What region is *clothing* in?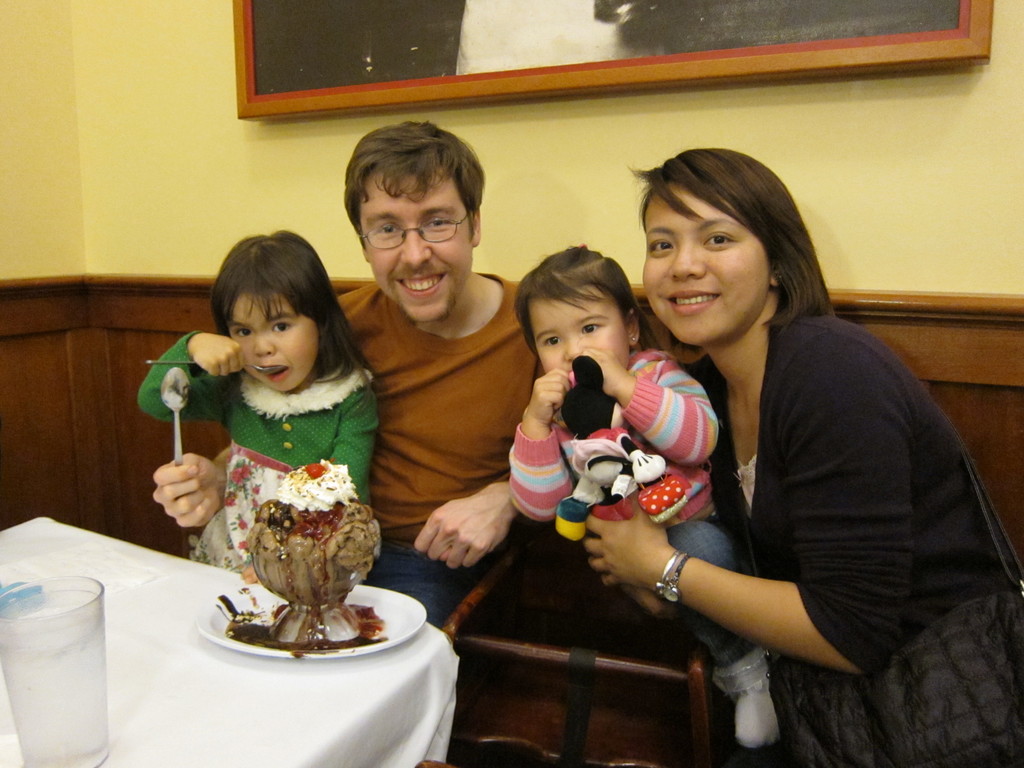
locate(505, 344, 758, 639).
